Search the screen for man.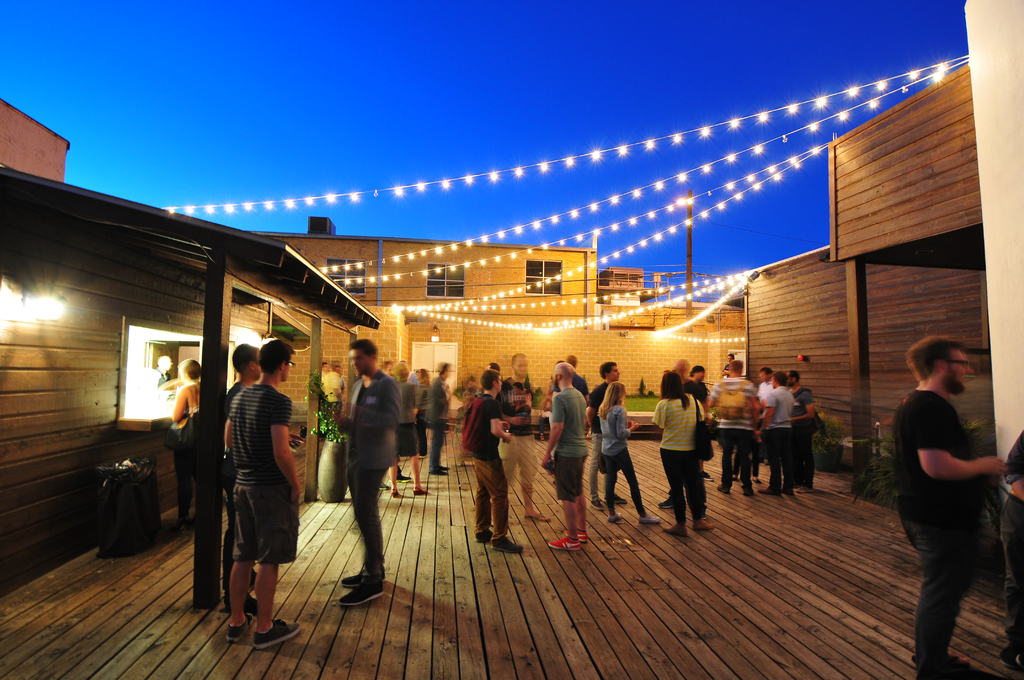
Found at [x1=711, y1=364, x2=757, y2=494].
